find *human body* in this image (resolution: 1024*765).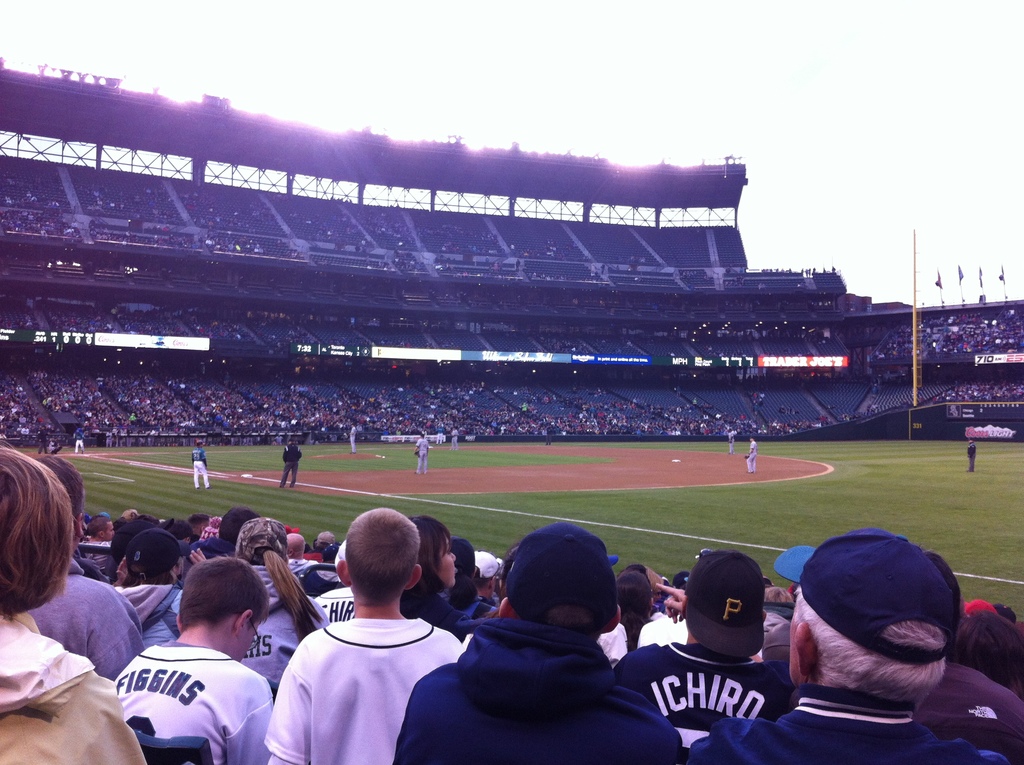
{"left": 416, "top": 442, "right": 428, "bottom": 476}.
